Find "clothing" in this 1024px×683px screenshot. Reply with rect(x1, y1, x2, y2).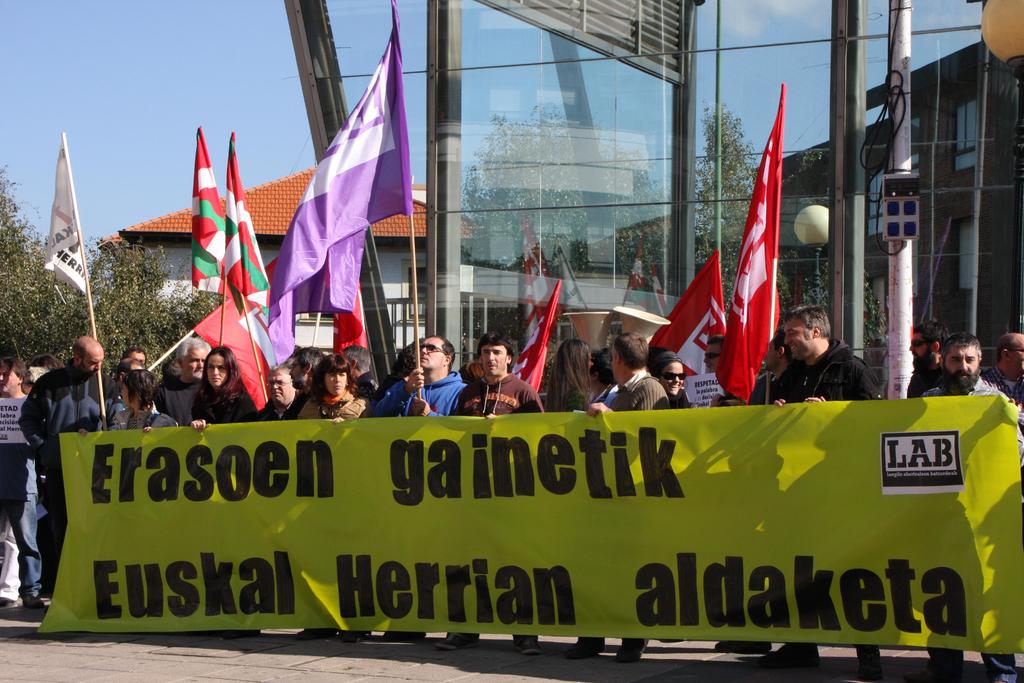
rect(980, 363, 1023, 431).
